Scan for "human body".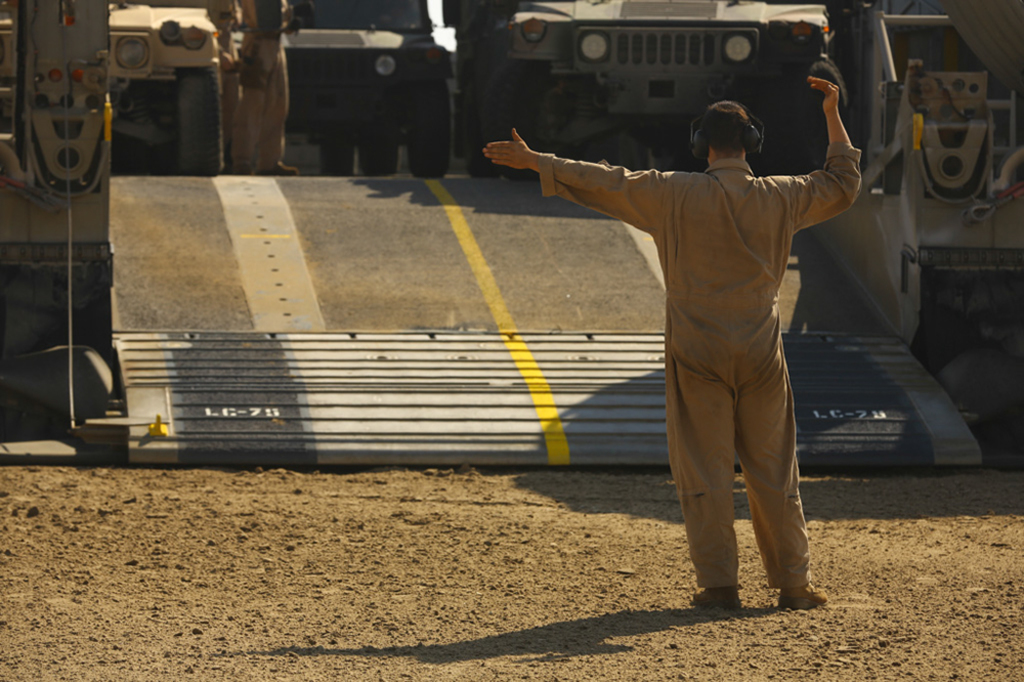
Scan result: Rect(554, 41, 841, 622).
